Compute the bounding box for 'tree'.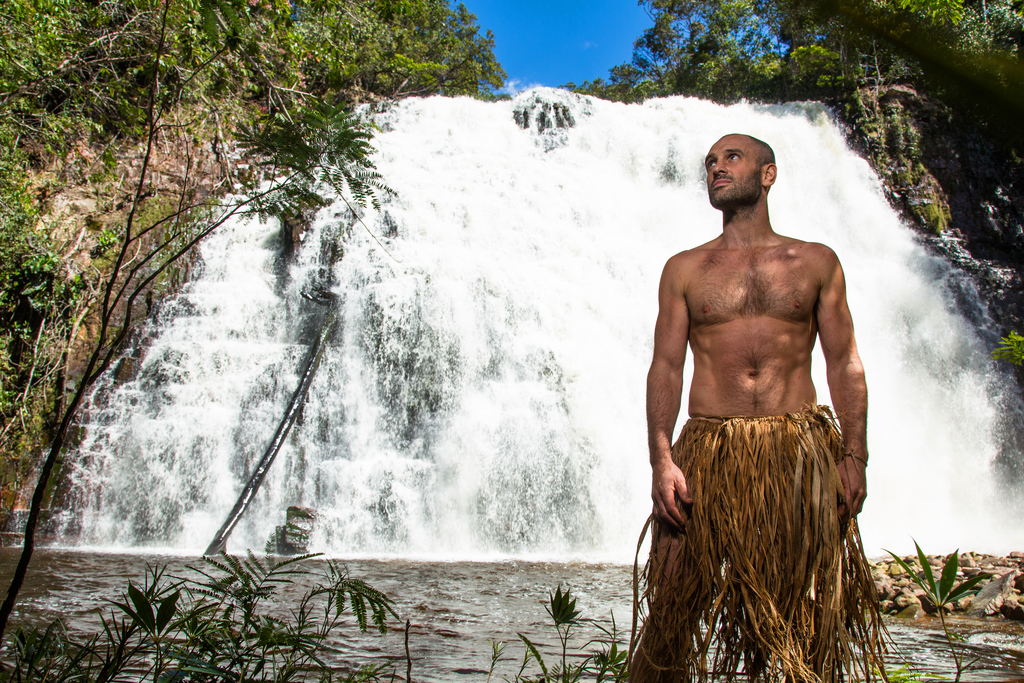
<box>0,0,444,437</box>.
